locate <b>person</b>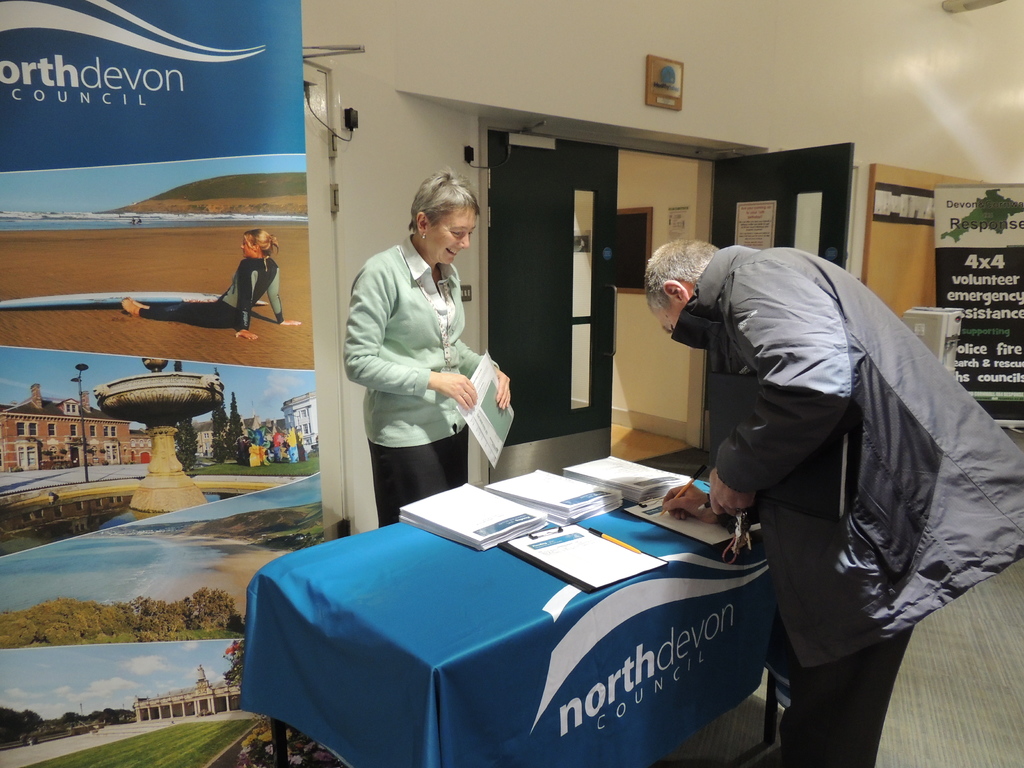
bbox=[642, 241, 1023, 767]
